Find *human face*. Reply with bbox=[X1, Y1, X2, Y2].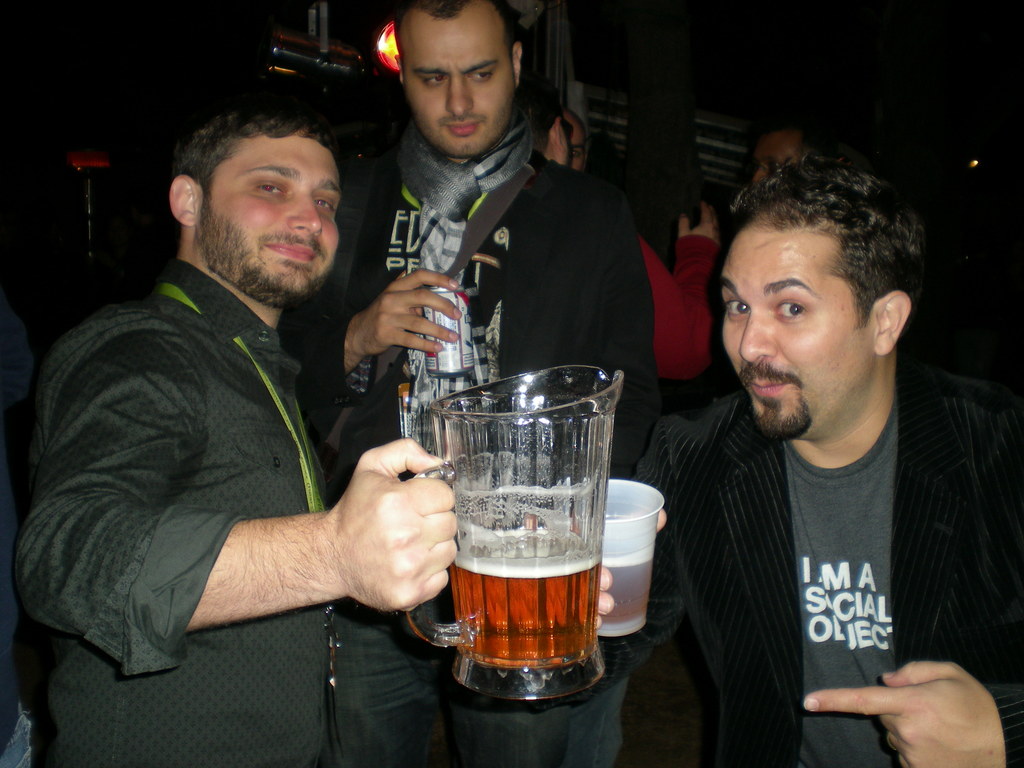
bbox=[561, 120, 586, 168].
